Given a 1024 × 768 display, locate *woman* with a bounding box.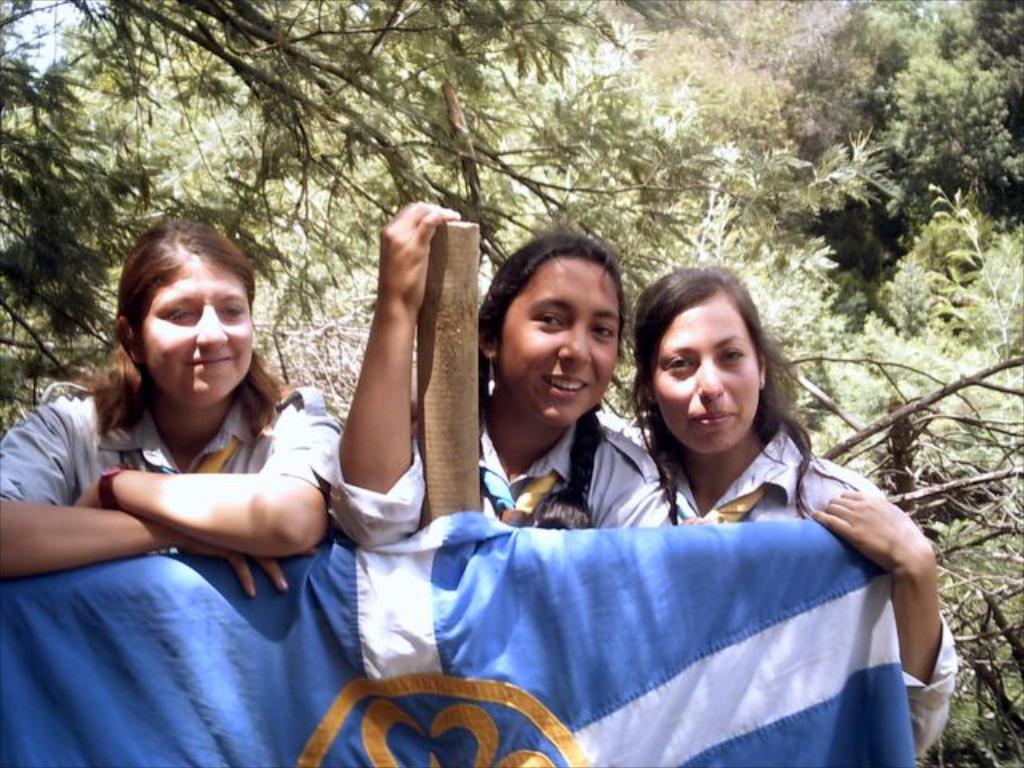
Located: (x1=19, y1=213, x2=360, y2=643).
